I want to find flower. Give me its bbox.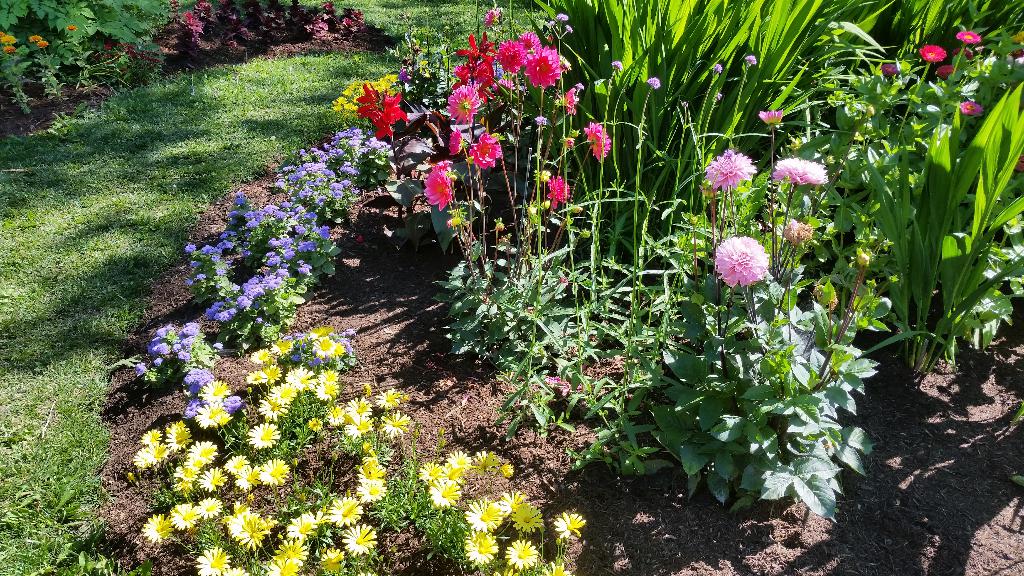
767 155 819 185.
